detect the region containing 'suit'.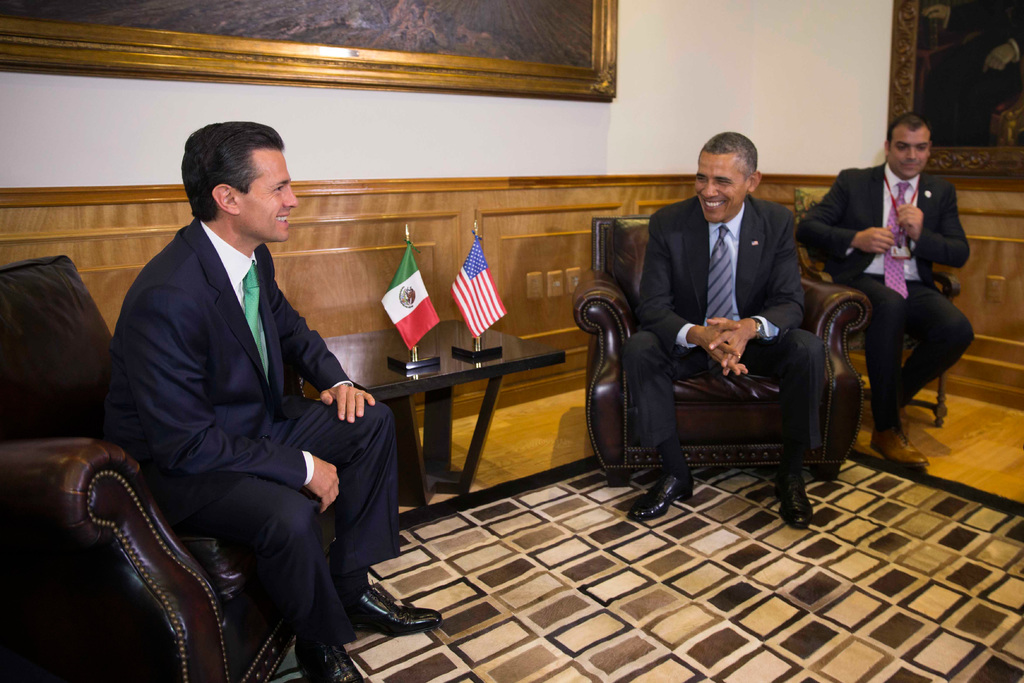
{"x1": 94, "y1": 215, "x2": 444, "y2": 682}.
